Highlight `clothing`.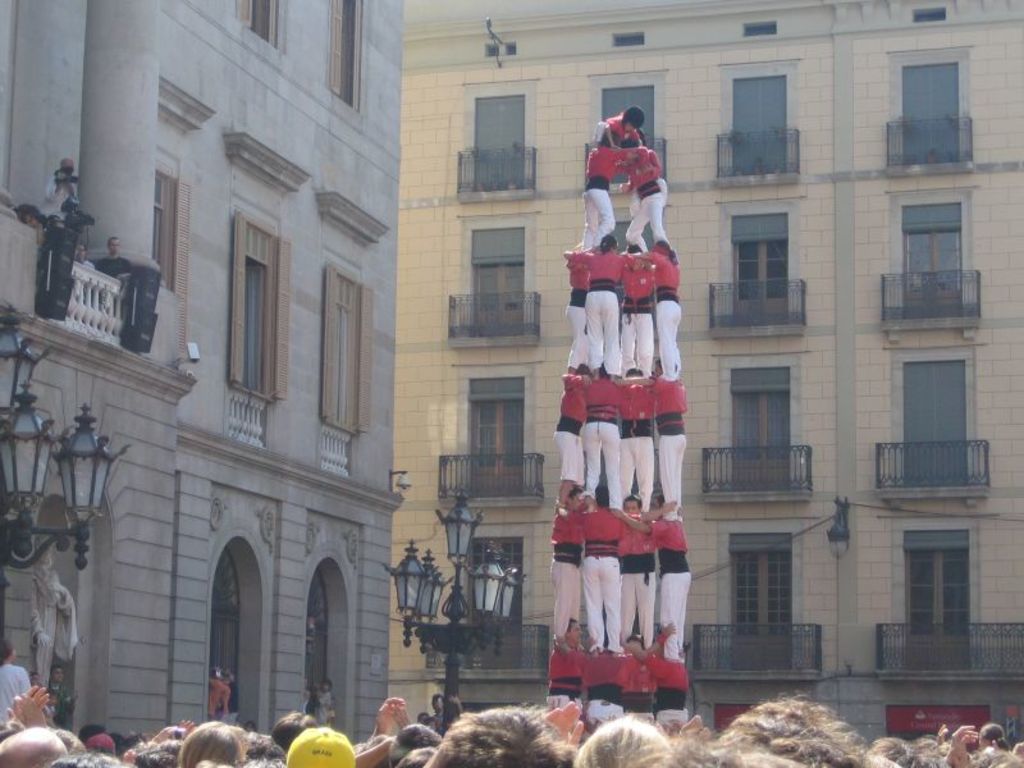
Highlighted region: 78 256 92 269.
